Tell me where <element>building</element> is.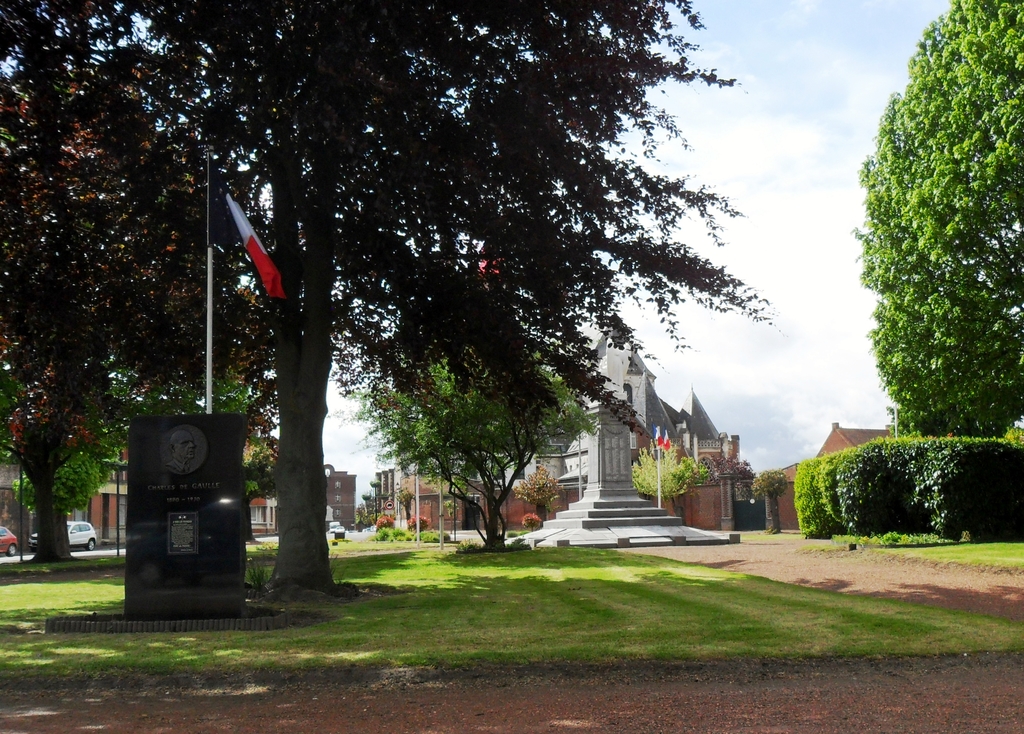
<element>building</element> is at {"x1": 241, "y1": 439, "x2": 280, "y2": 535}.
